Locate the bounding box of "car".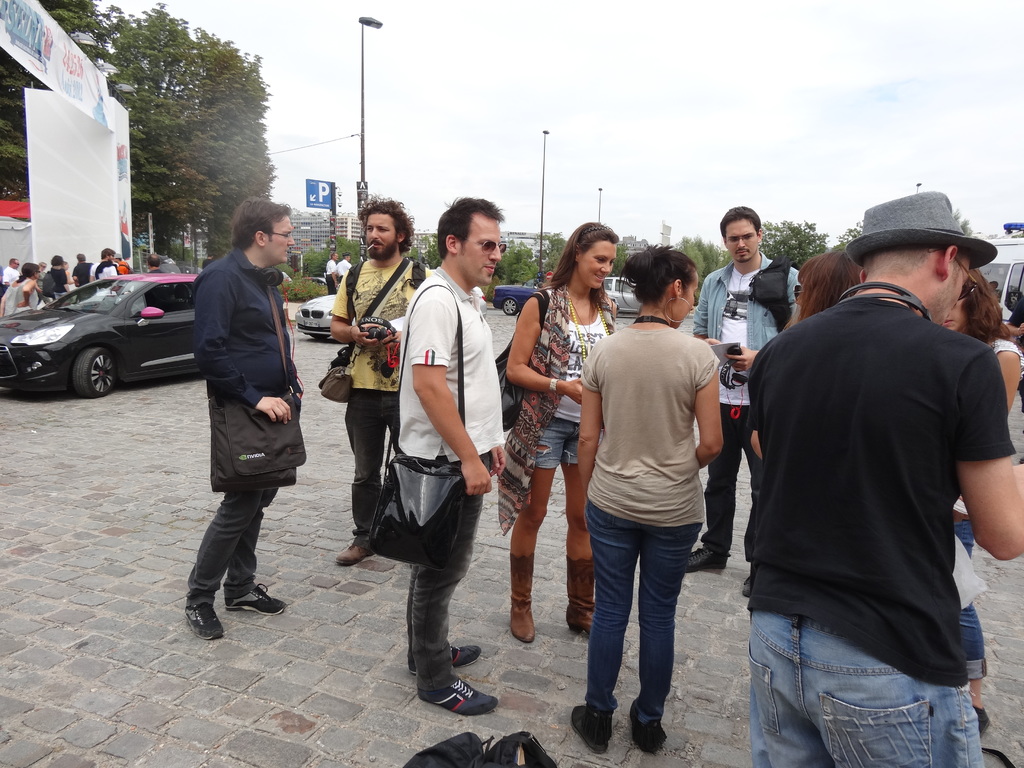
Bounding box: locate(6, 255, 209, 402).
